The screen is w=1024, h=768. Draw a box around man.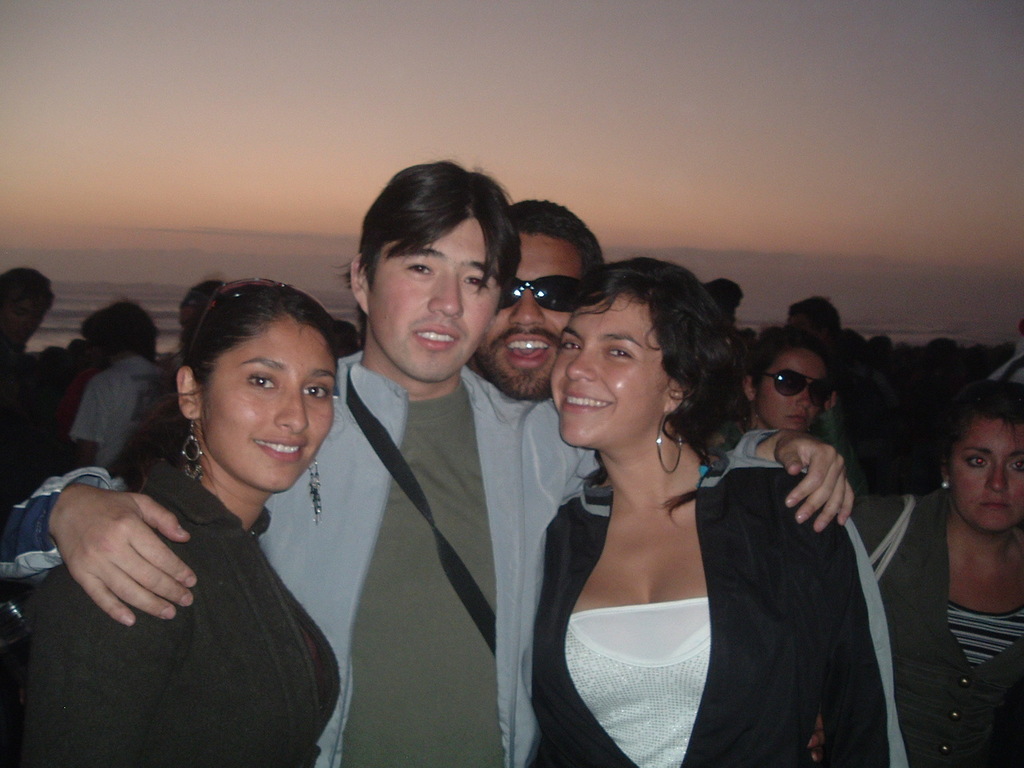
[62, 320, 114, 452].
